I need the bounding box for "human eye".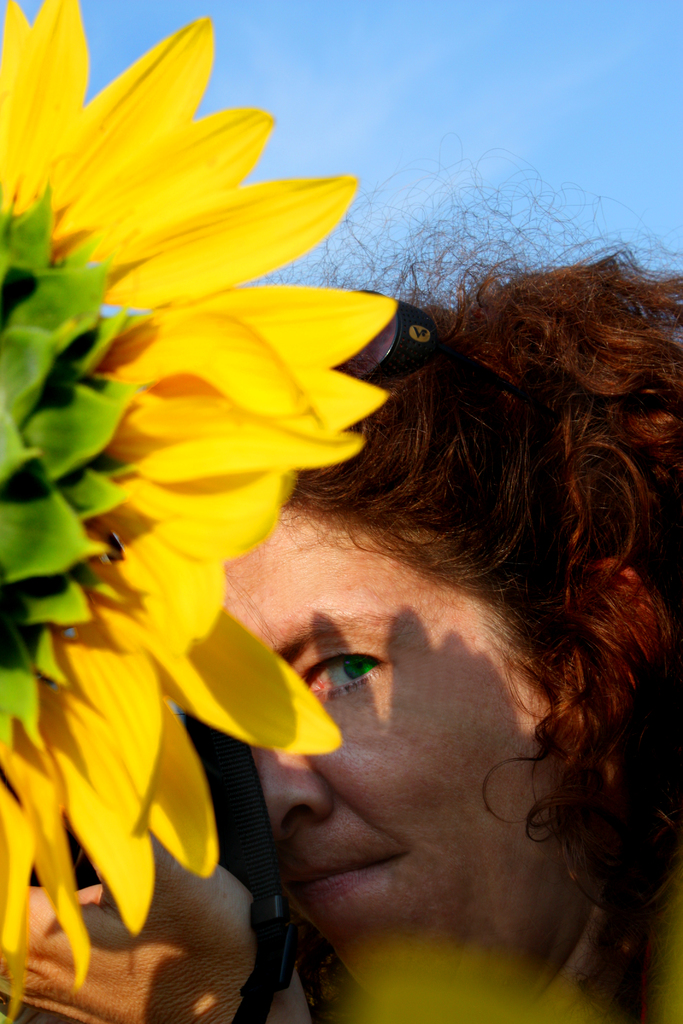
Here it is: [297,637,395,707].
